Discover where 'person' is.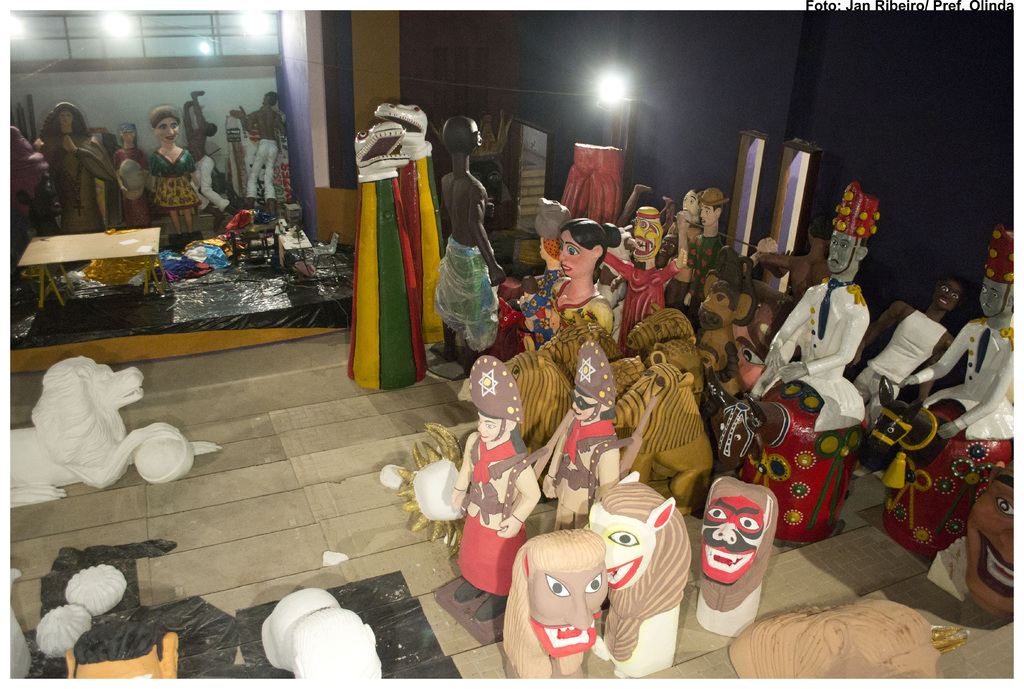
Discovered at 517,227,622,345.
